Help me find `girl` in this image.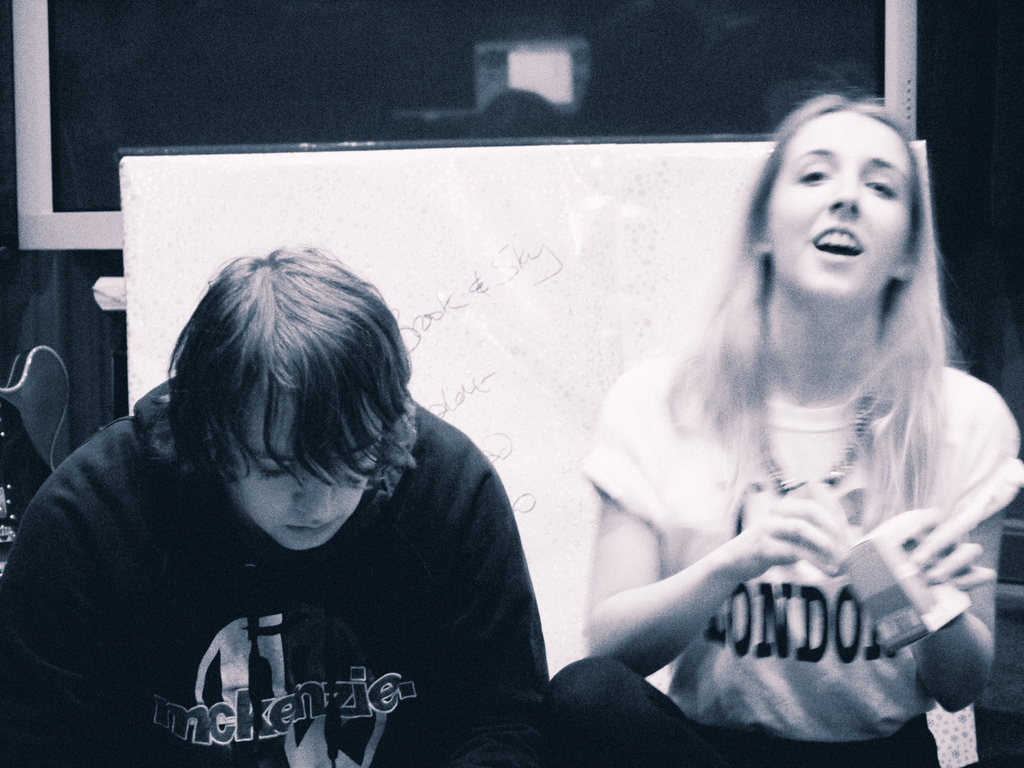
Found it: l=544, t=94, r=1023, b=766.
